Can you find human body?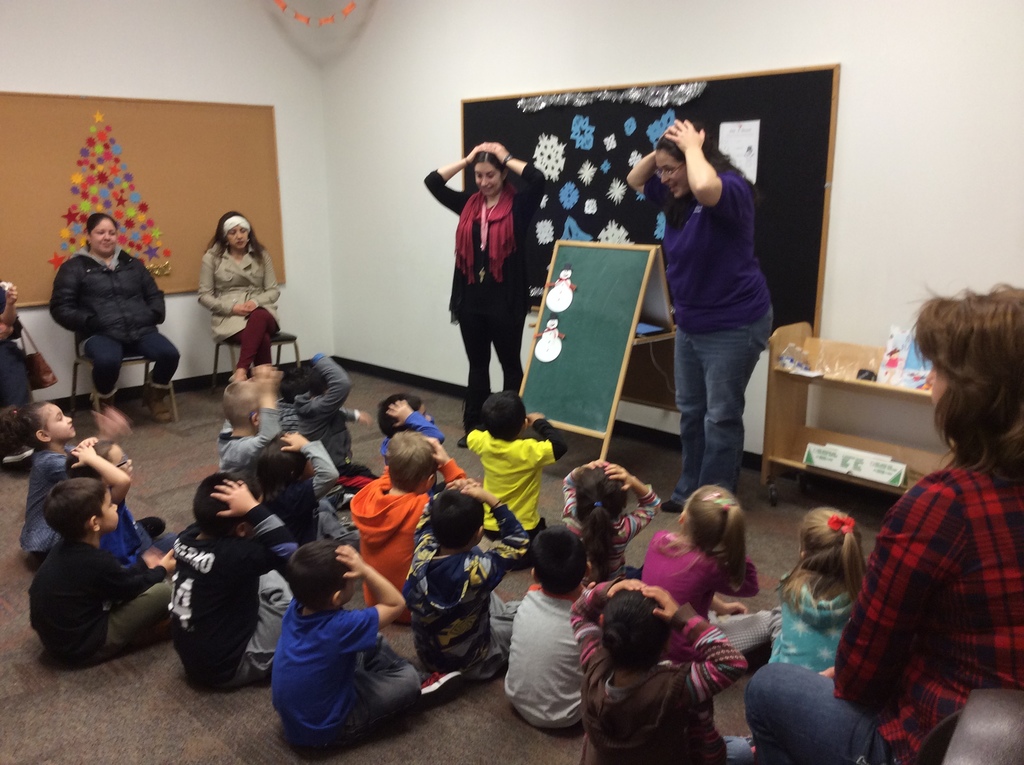
Yes, bounding box: (left=416, top=134, right=553, bottom=430).
